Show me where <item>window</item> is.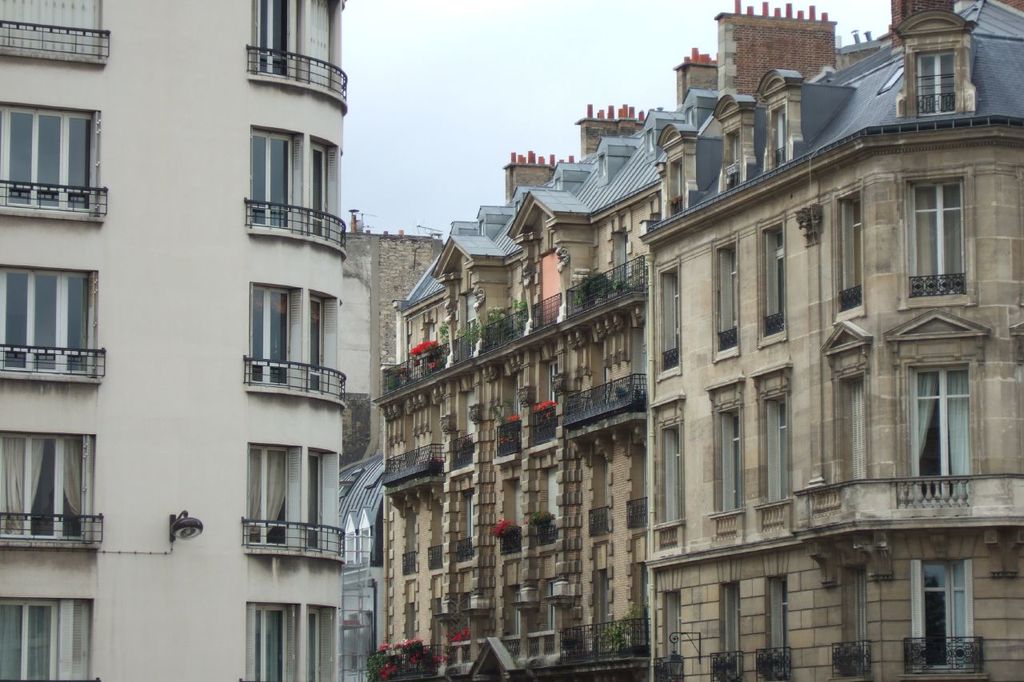
<item>window</item> is at {"left": 722, "top": 409, "right": 738, "bottom": 511}.
